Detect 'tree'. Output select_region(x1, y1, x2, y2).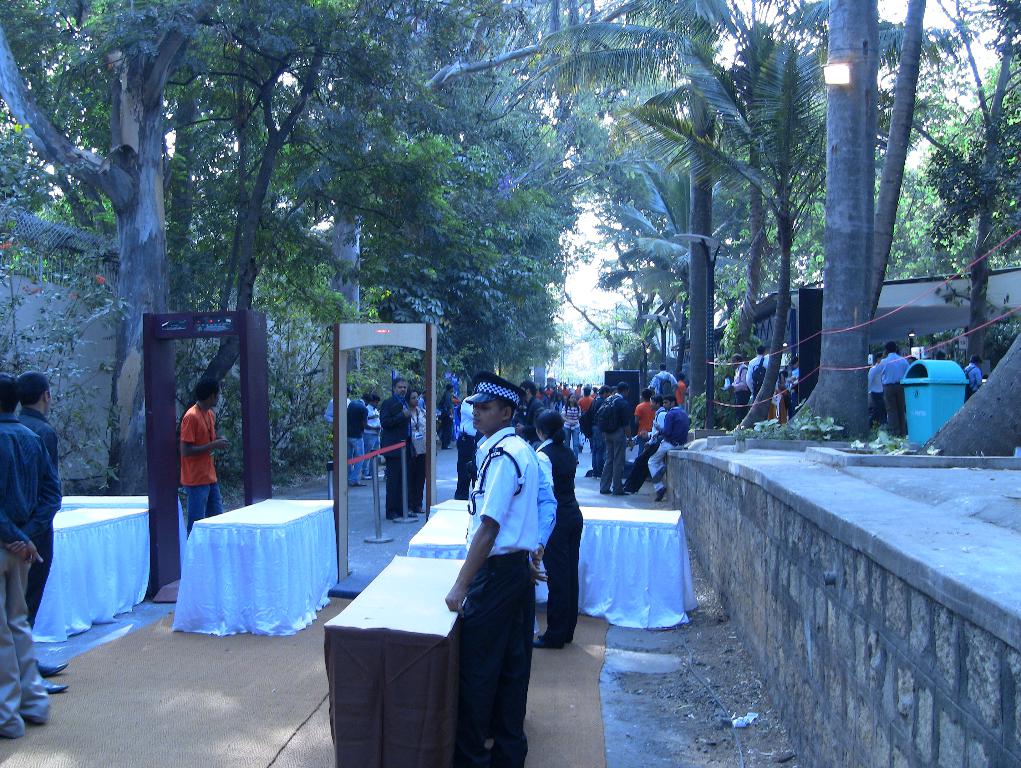
select_region(909, 3, 1020, 406).
